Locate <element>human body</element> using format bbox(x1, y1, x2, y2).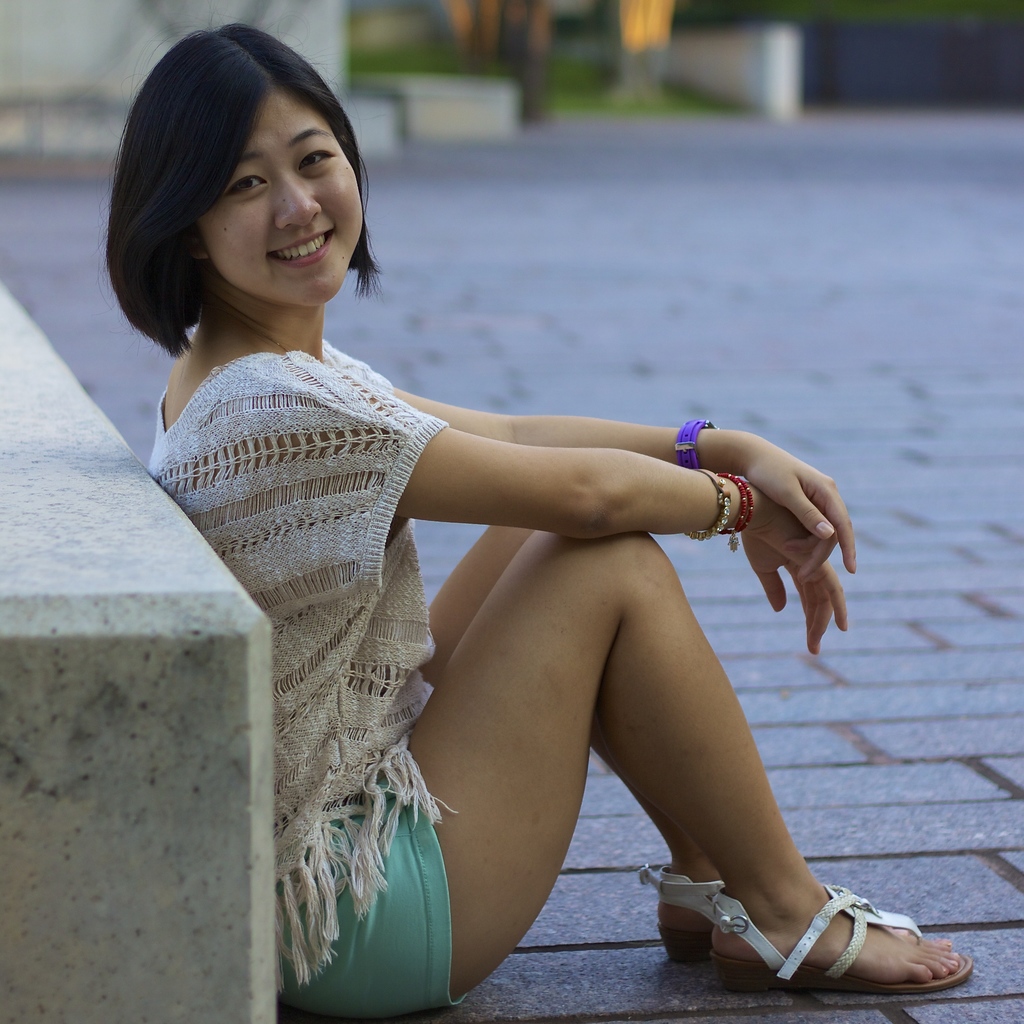
bbox(104, 17, 962, 1023).
